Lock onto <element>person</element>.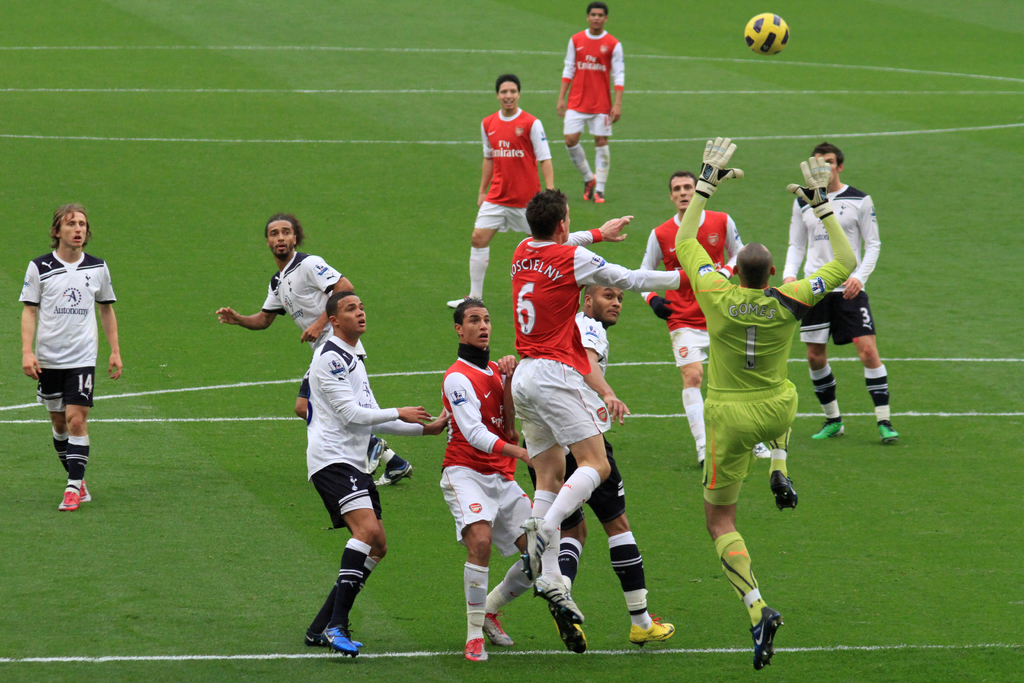
Locked: (left=444, top=74, right=553, bottom=311).
